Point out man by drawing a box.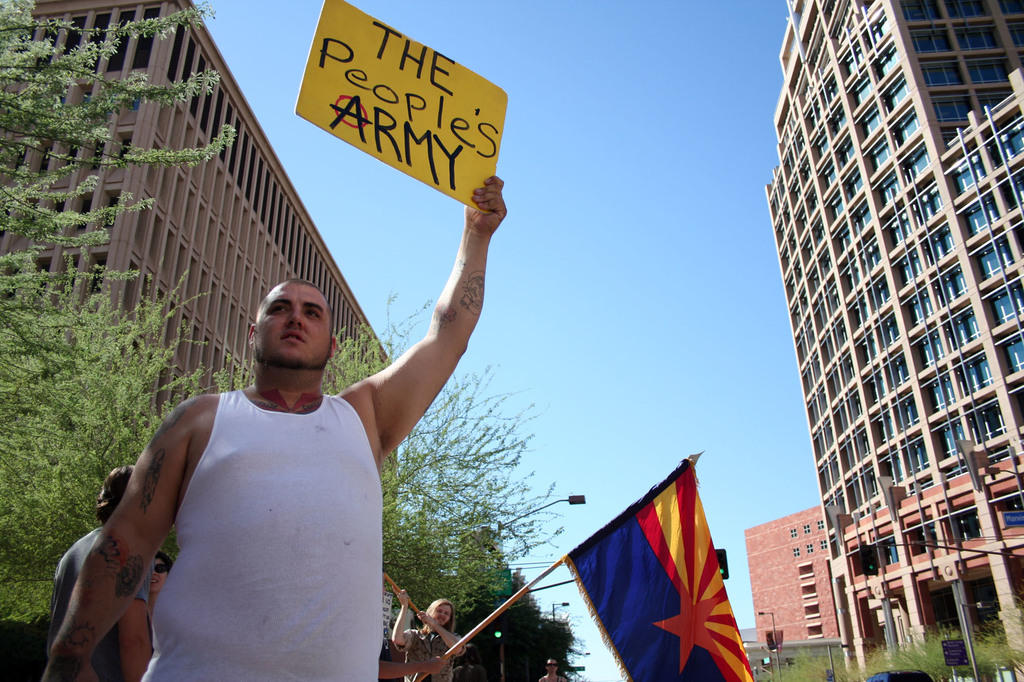
{"left": 388, "top": 588, "right": 467, "bottom": 681}.
